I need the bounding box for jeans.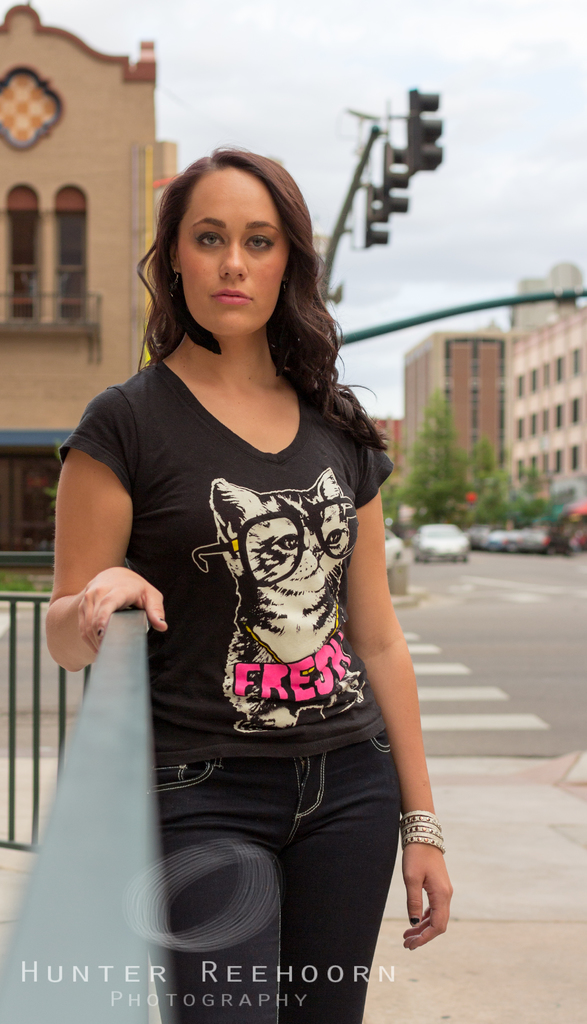
Here it is: region(120, 718, 409, 1009).
